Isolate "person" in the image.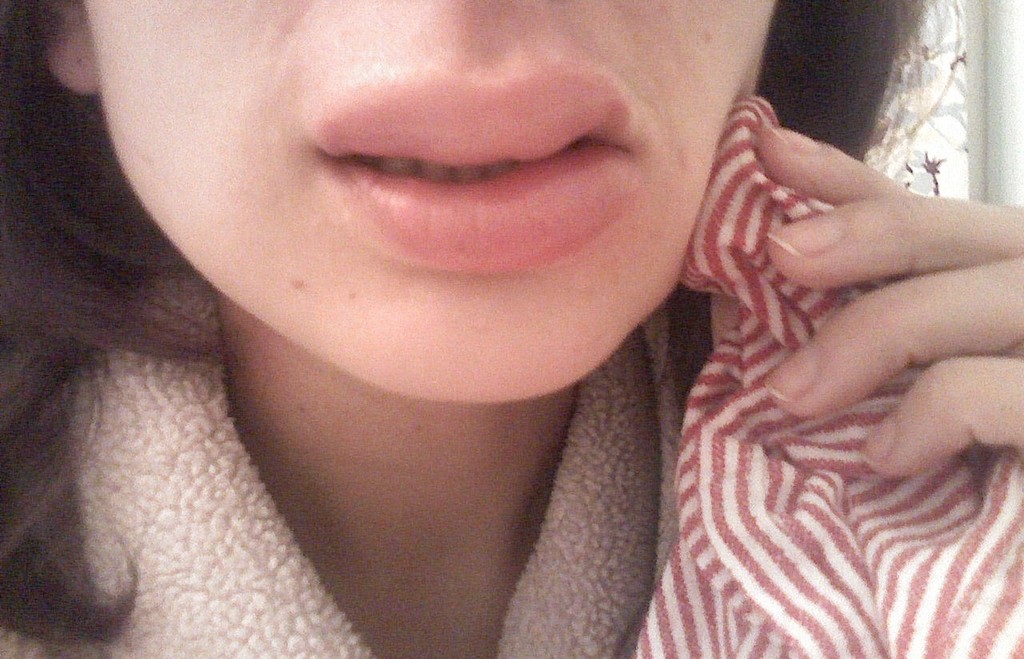
Isolated region: {"x1": 0, "y1": 0, "x2": 1023, "y2": 658}.
